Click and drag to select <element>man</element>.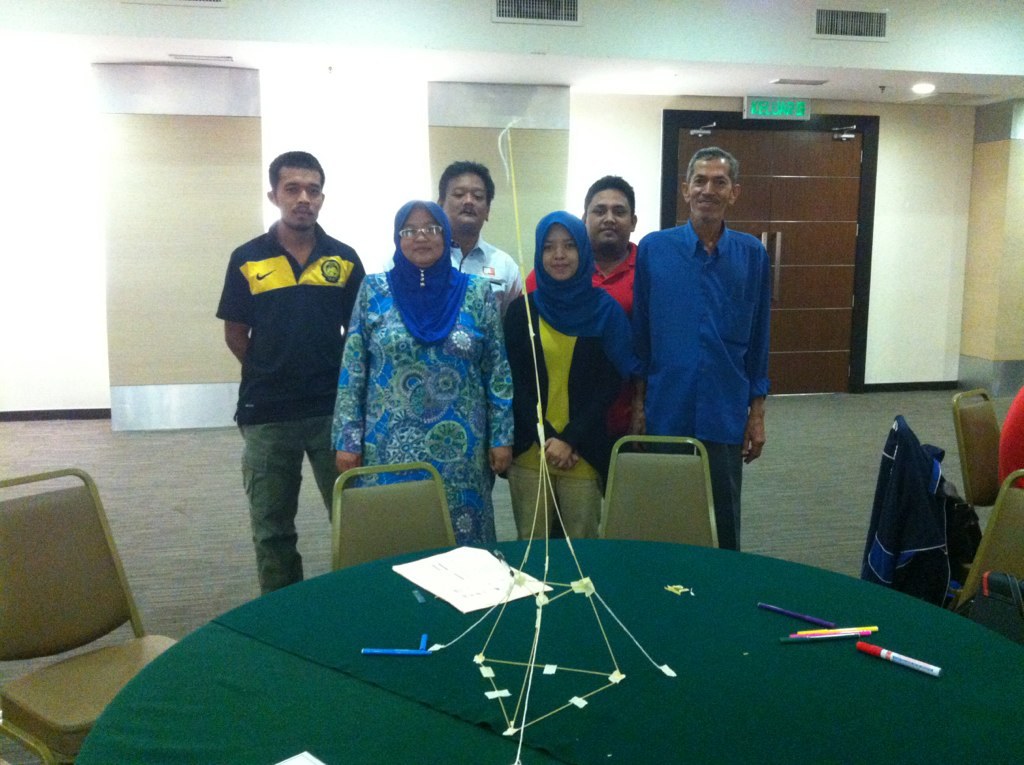
Selection: bbox(620, 155, 788, 528).
